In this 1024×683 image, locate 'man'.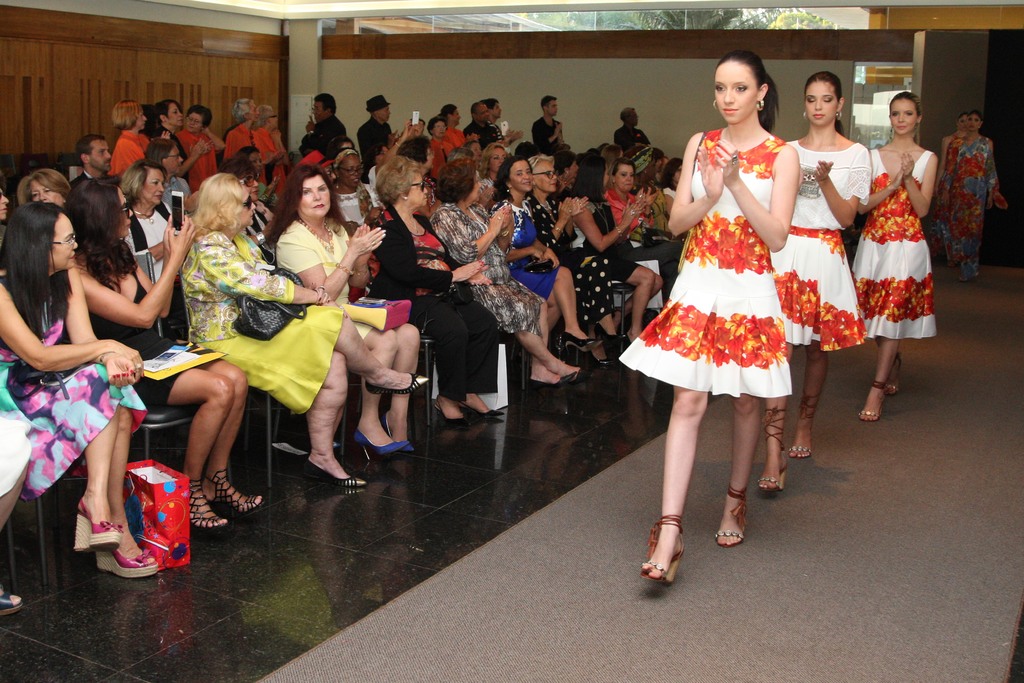
Bounding box: 356,91,403,187.
